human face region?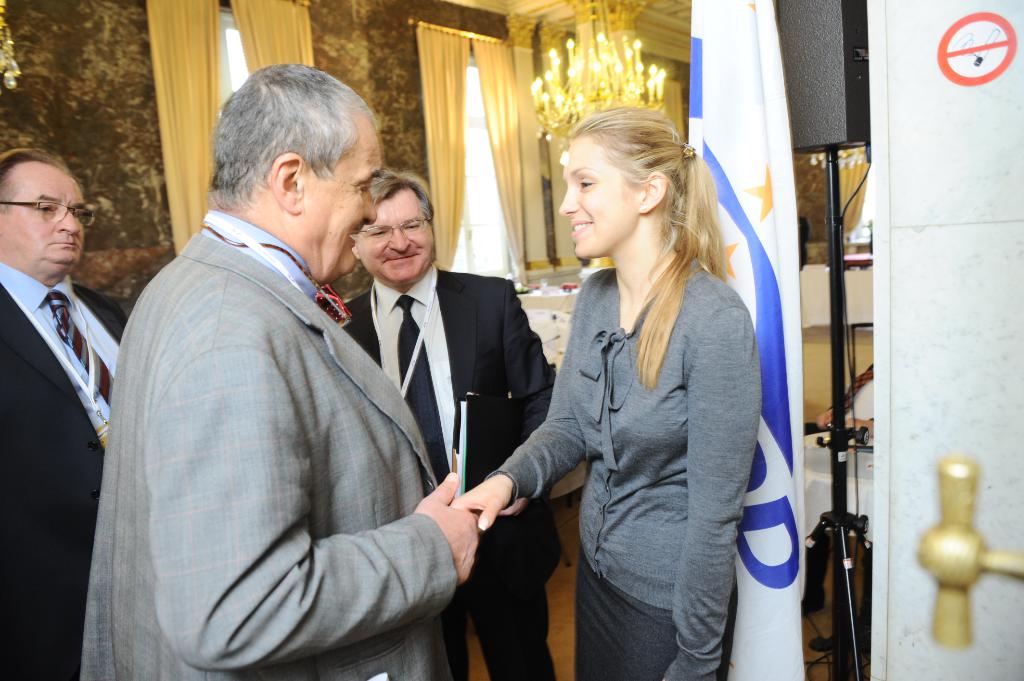
x1=557, y1=132, x2=653, y2=259
